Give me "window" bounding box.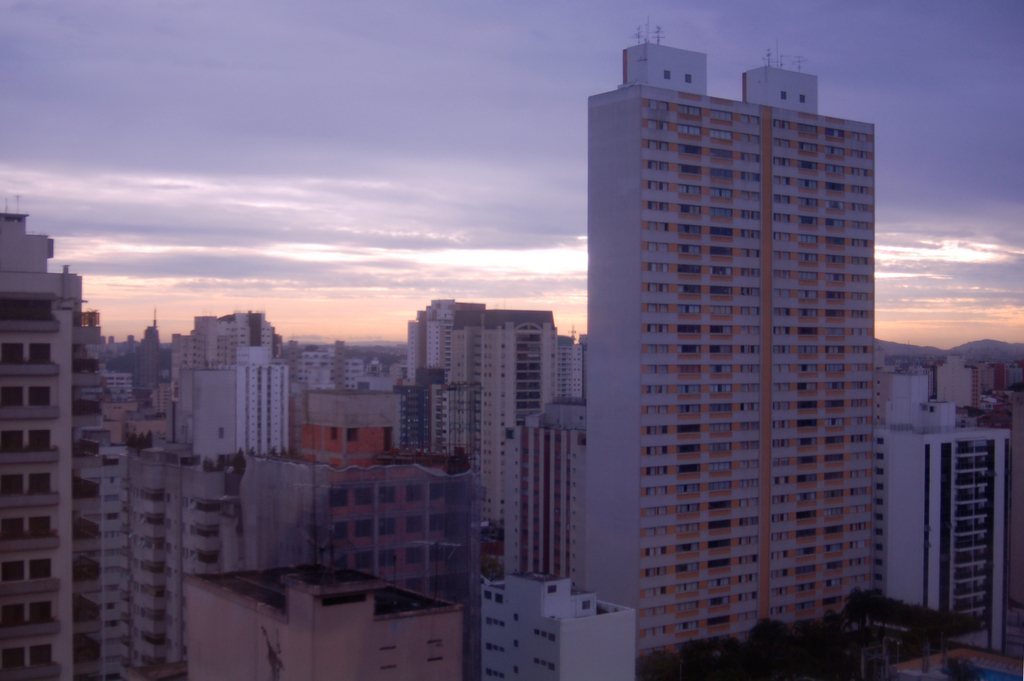
box(710, 541, 728, 552).
